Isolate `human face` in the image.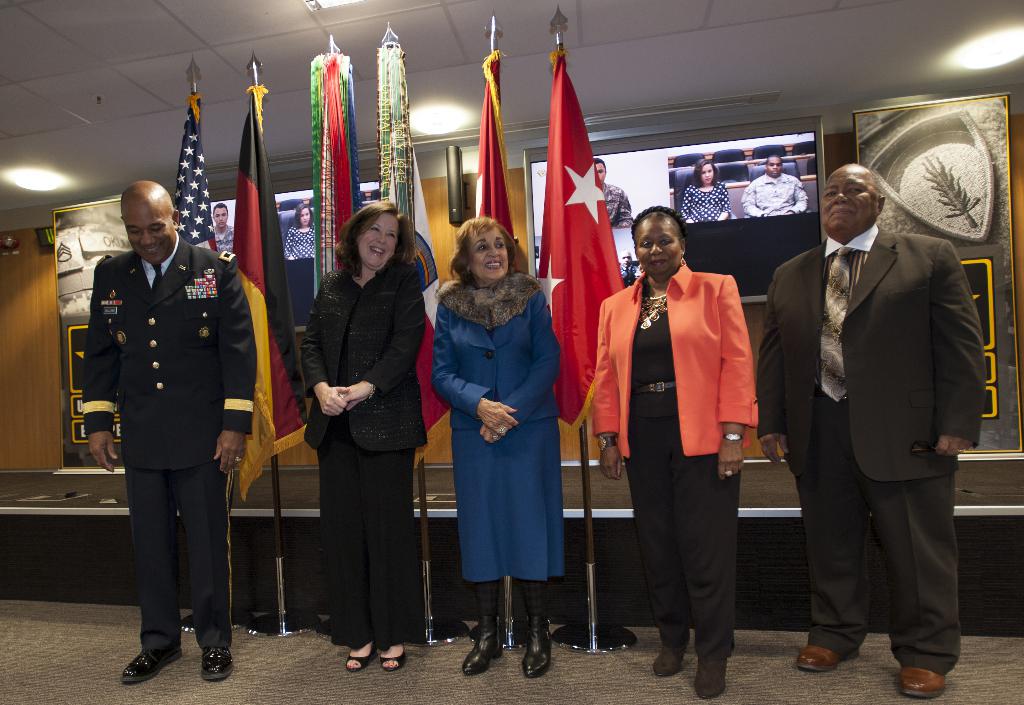
Isolated region: detection(700, 160, 718, 190).
